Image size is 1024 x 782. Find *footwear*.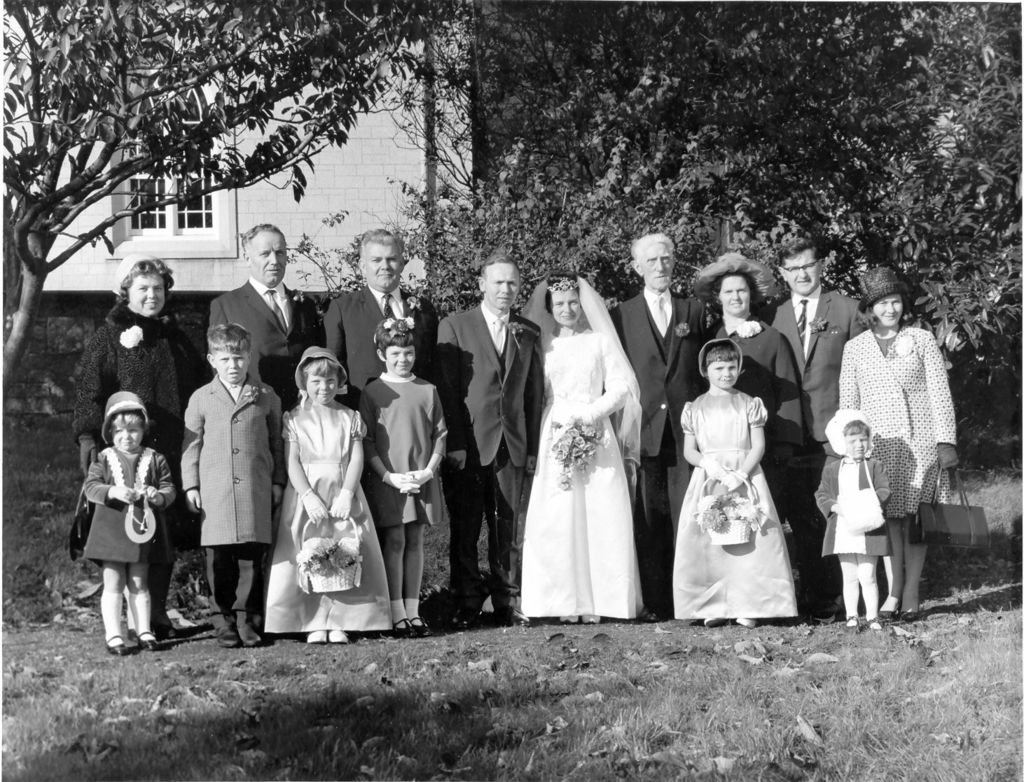
735:617:756:628.
